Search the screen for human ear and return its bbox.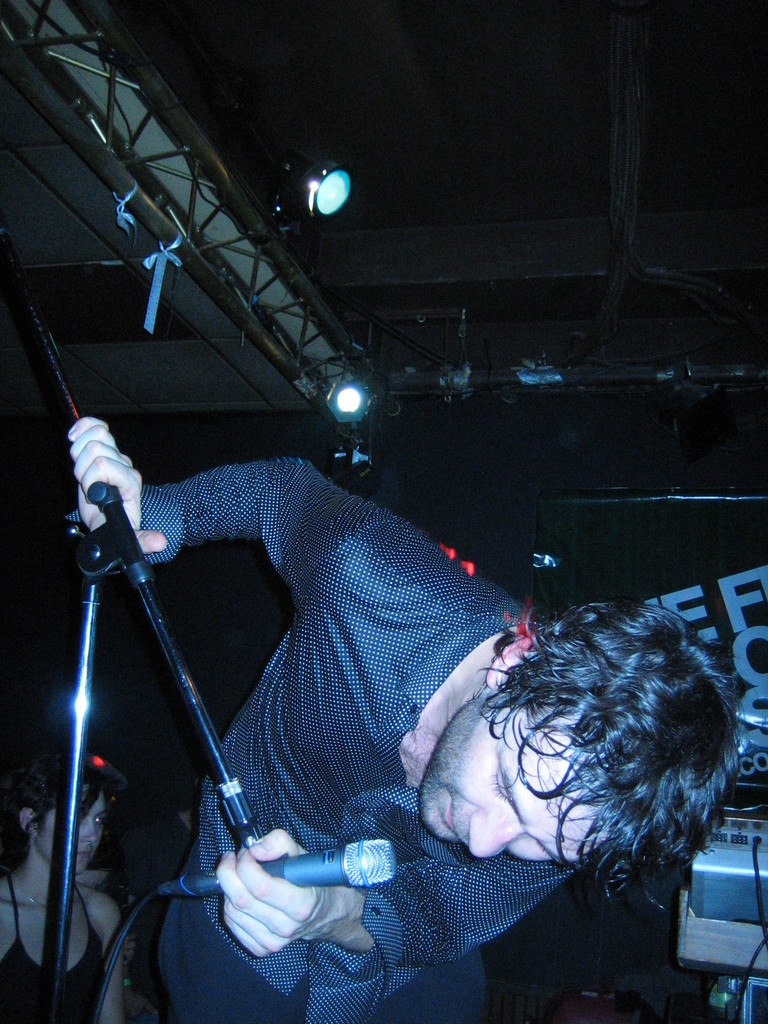
Found: bbox=[483, 636, 538, 689].
